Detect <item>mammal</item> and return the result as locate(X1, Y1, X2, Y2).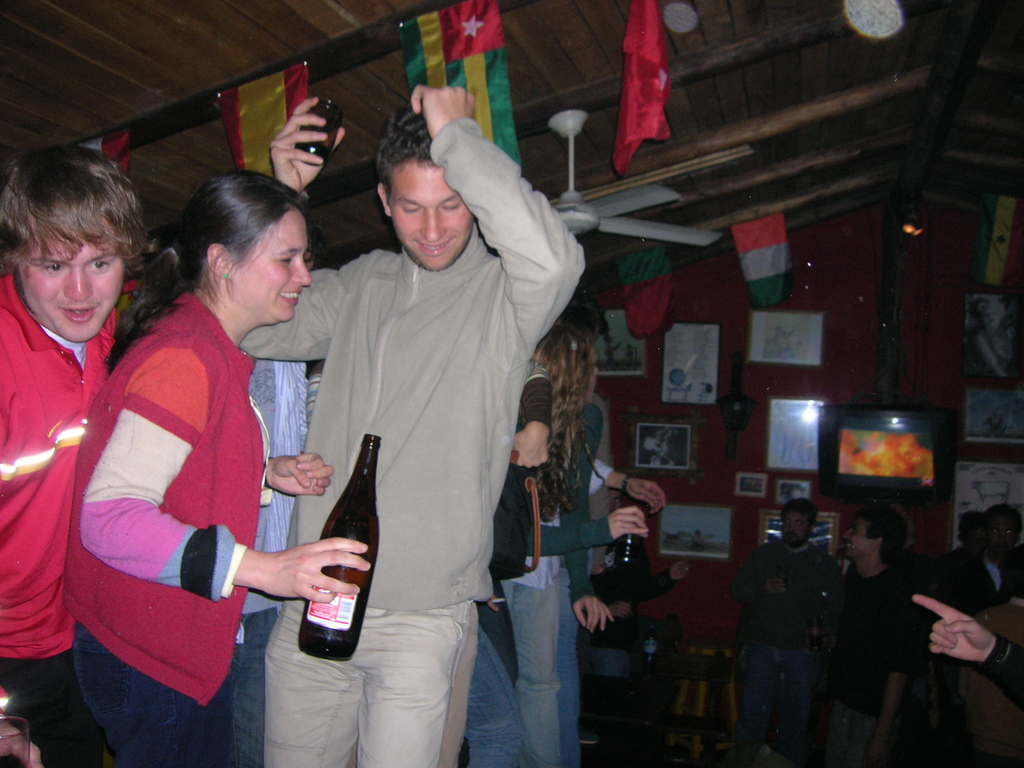
locate(0, 139, 152, 767).
